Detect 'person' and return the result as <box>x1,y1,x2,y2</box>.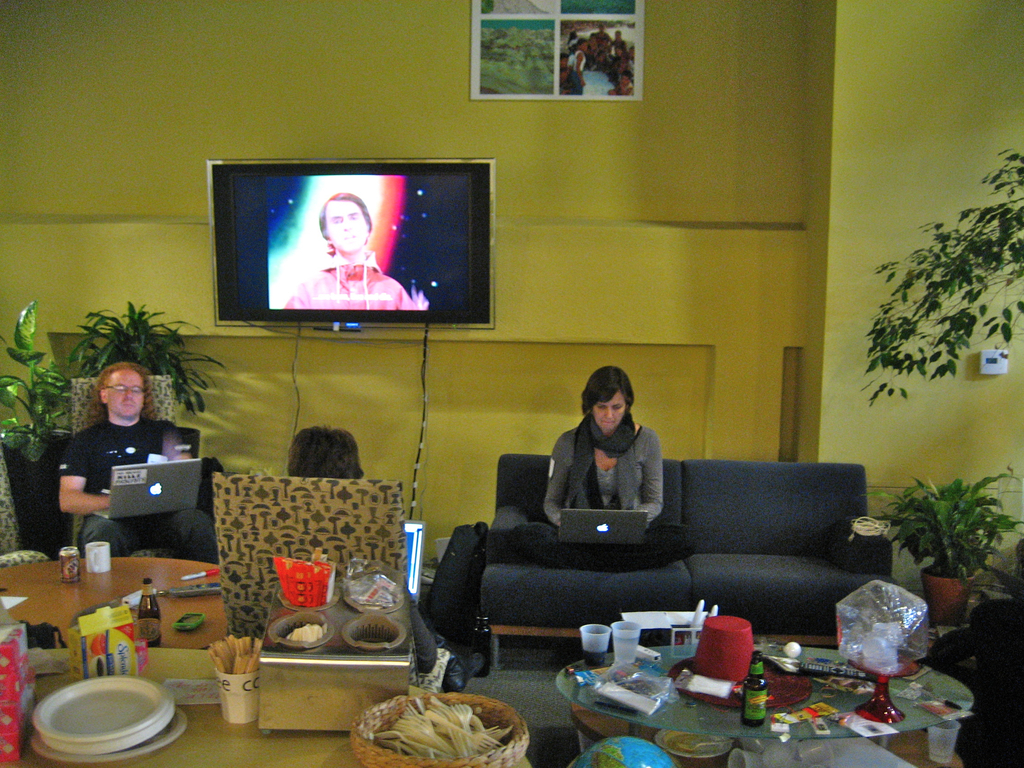
<box>285,423,362,479</box>.
